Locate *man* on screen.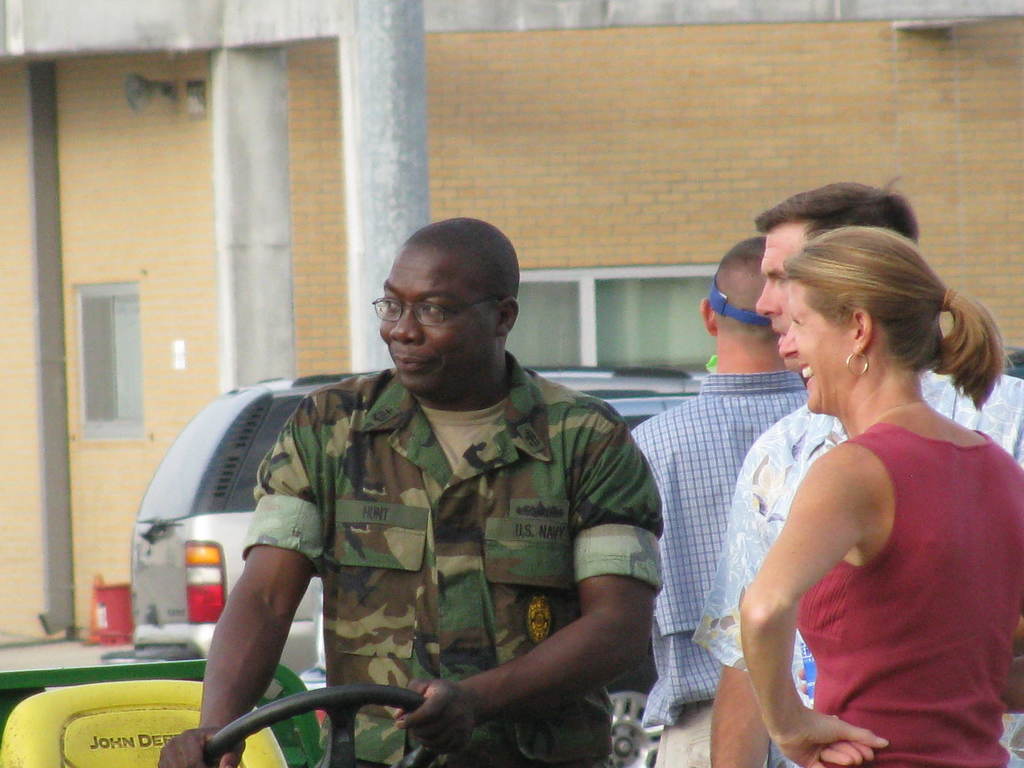
On screen at crop(691, 159, 1023, 767).
